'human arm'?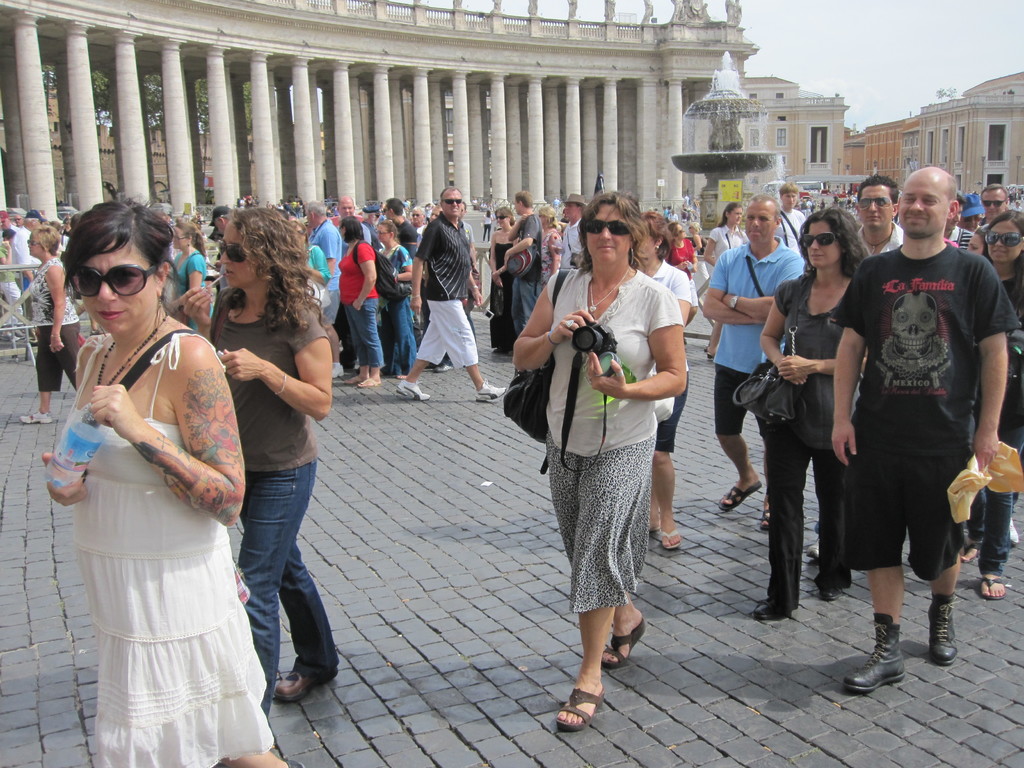
0, 238, 12, 264
